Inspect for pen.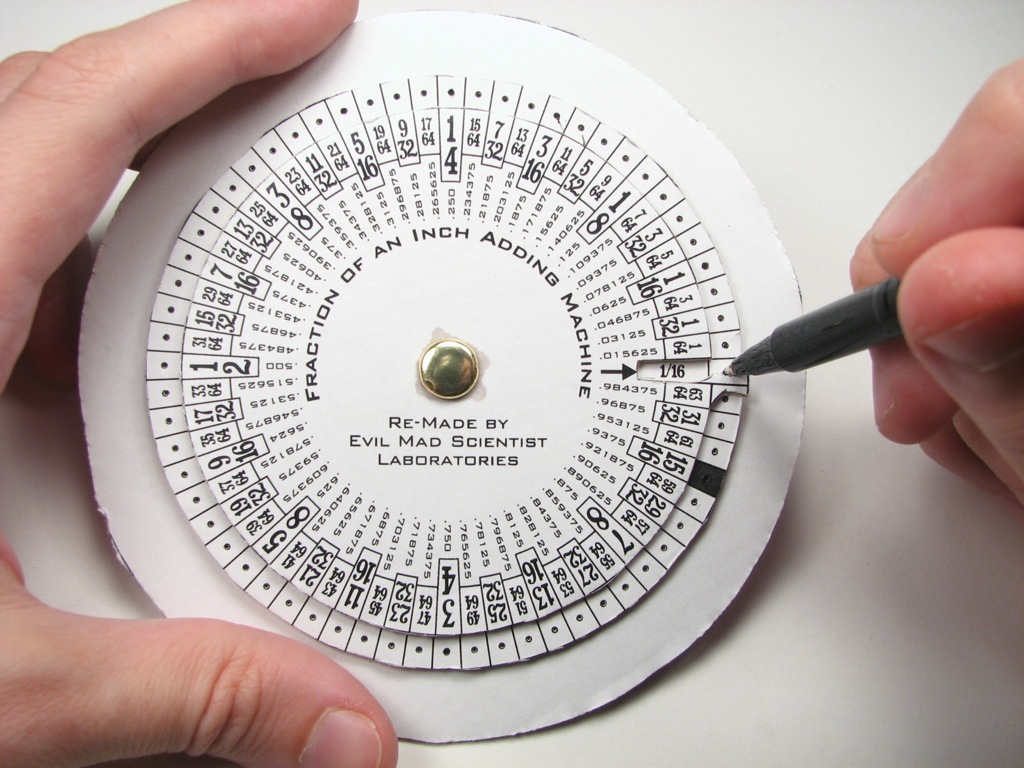
Inspection: 719, 274, 906, 379.
